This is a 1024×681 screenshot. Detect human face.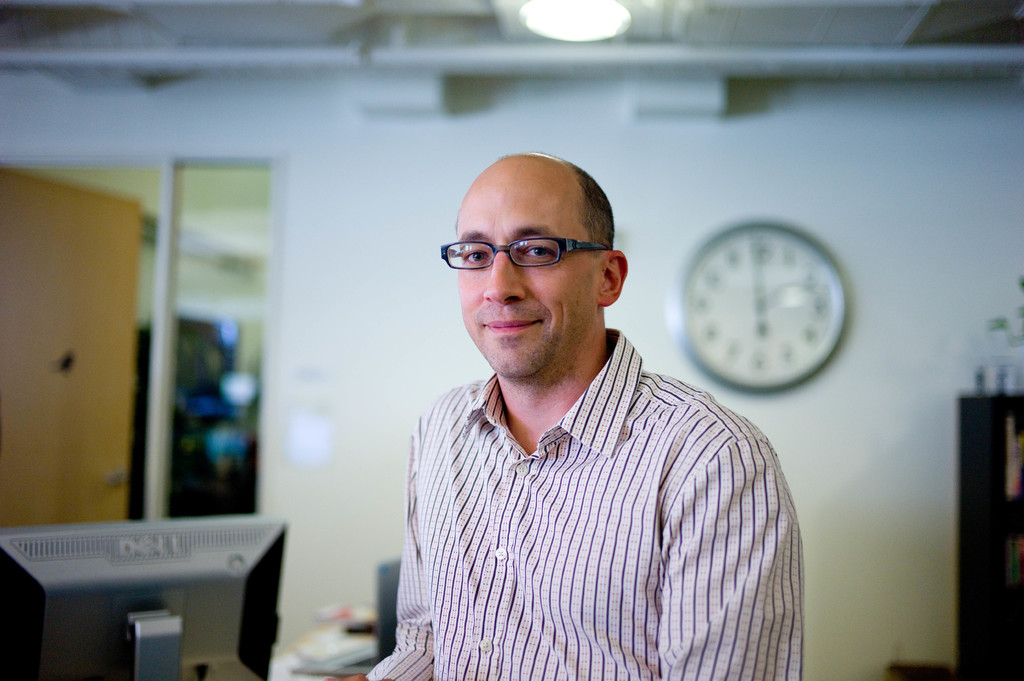
rect(452, 161, 604, 381).
